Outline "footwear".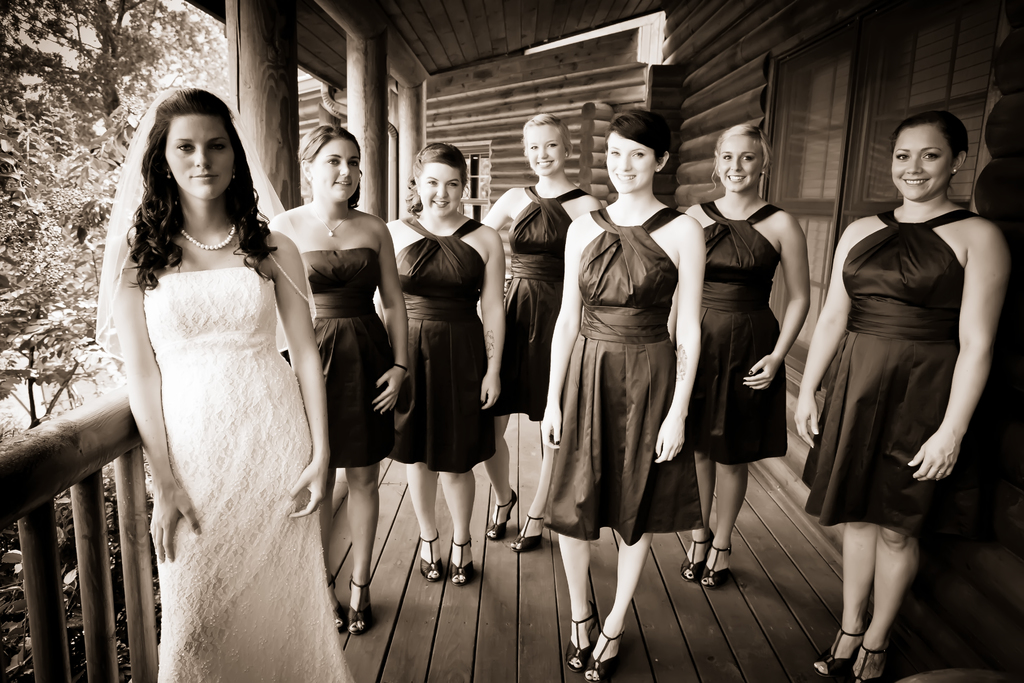
Outline: detection(678, 538, 712, 584).
